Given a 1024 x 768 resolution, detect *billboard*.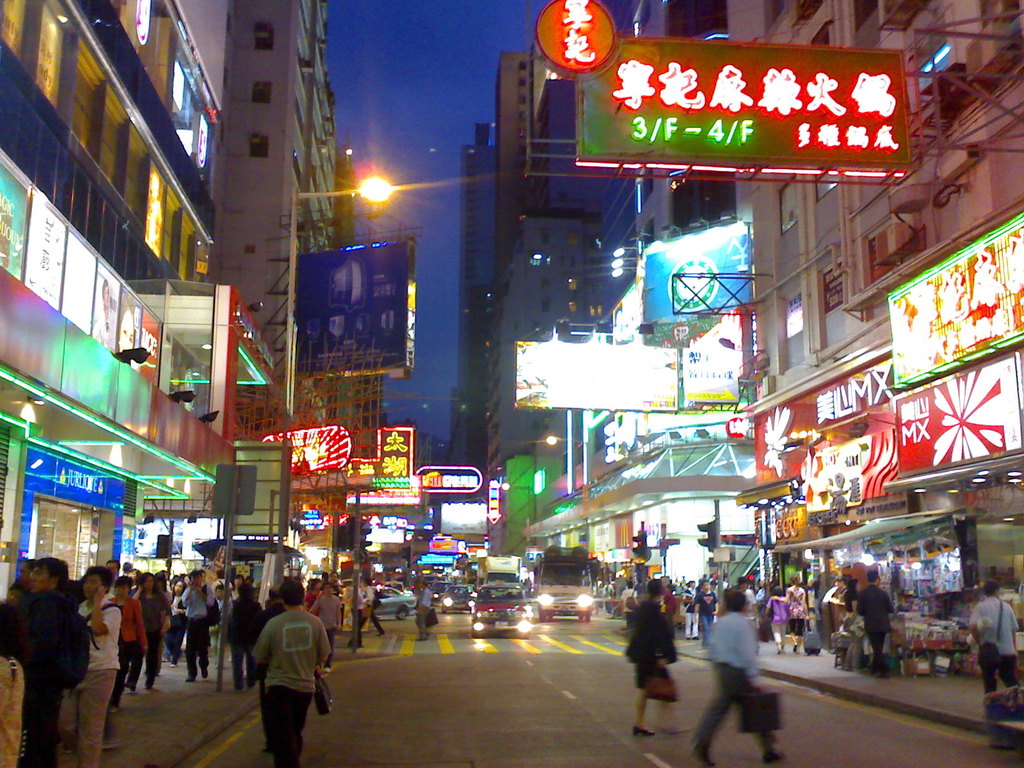
x1=401 y1=468 x2=484 y2=504.
